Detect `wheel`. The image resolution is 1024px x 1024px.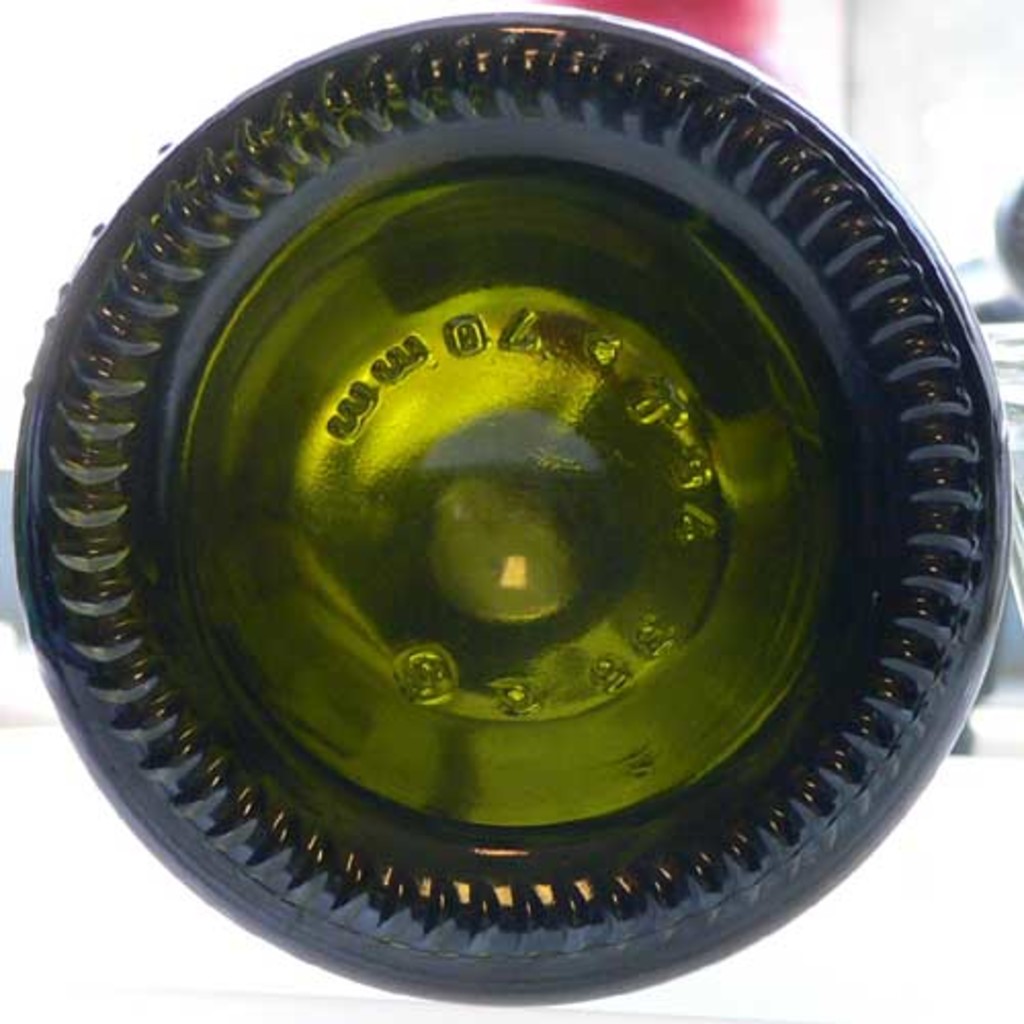
[76,0,1023,1001].
